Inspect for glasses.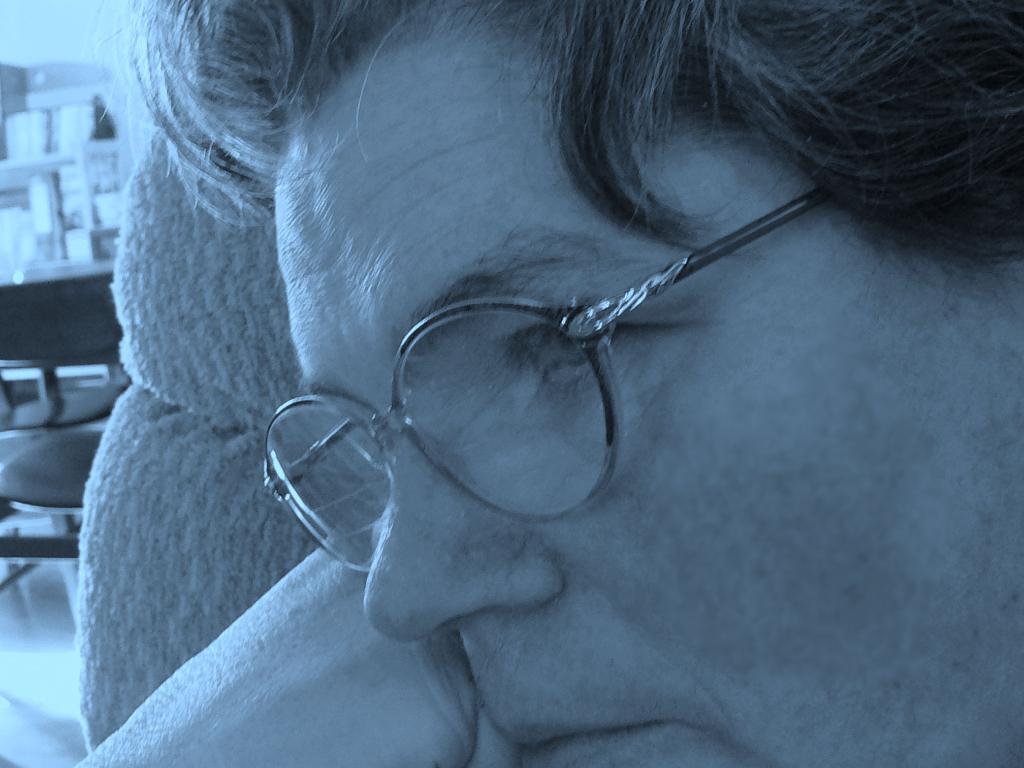
Inspection: pyautogui.locateOnScreen(263, 190, 829, 573).
